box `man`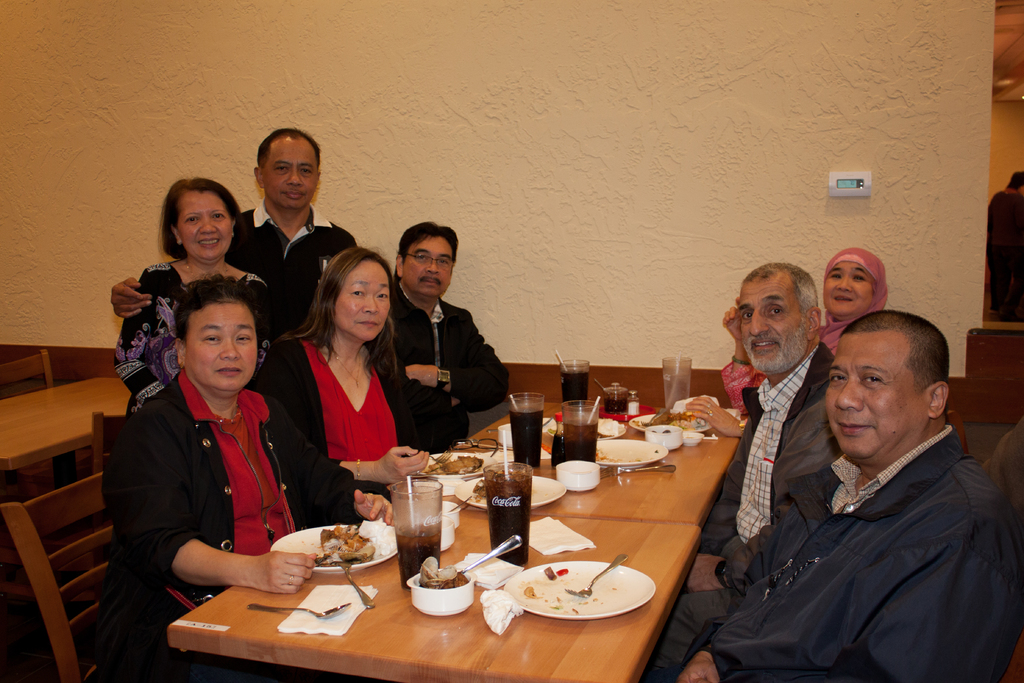
<bbox>108, 126, 359, 349</bbox>
